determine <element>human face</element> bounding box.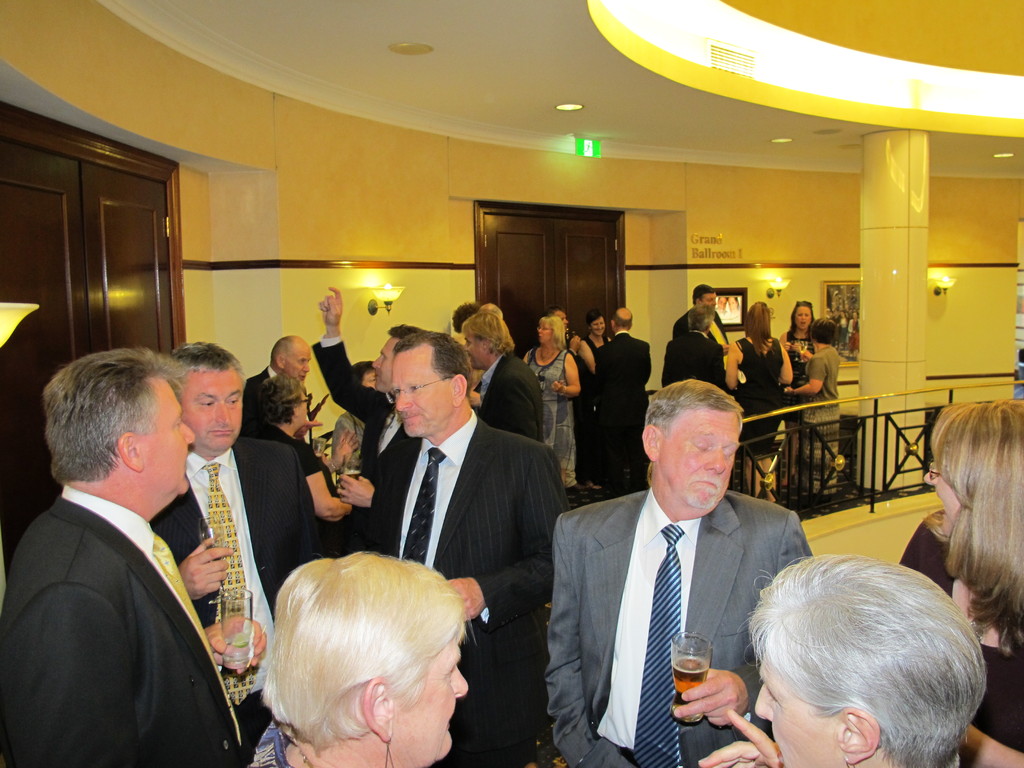
Determined: detection(701, 292, 716, 307).
